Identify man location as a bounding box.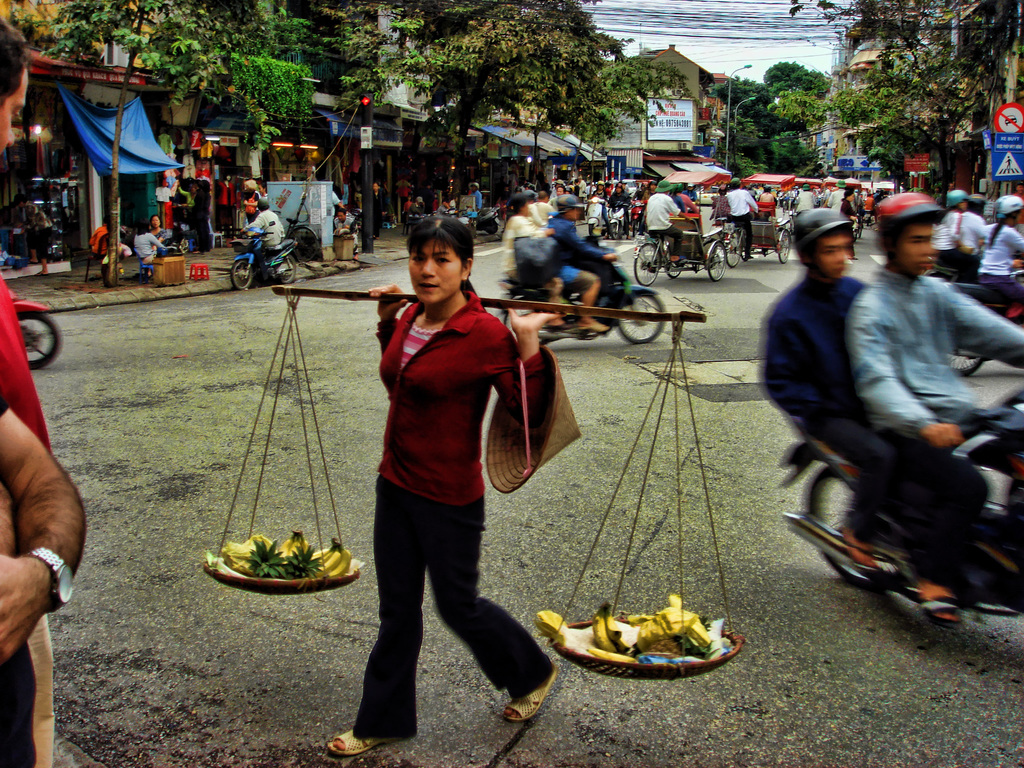
(723, 172, 758, 258).
